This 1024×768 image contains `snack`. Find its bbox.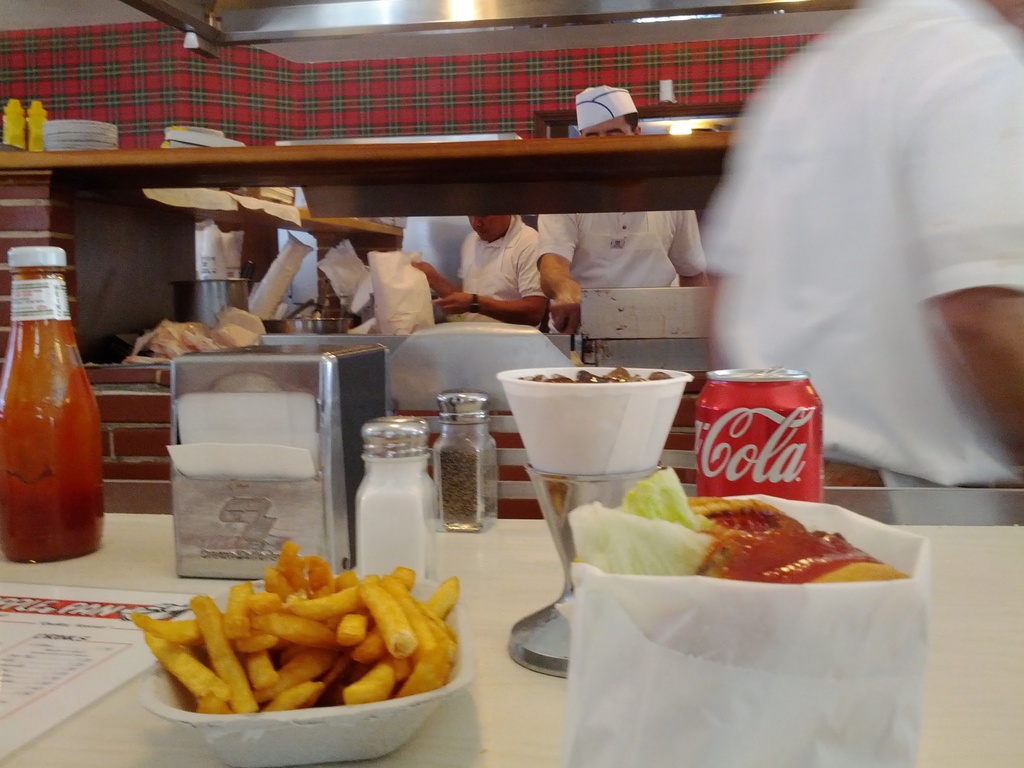
<region>132, 527, 444, 718</region>.
